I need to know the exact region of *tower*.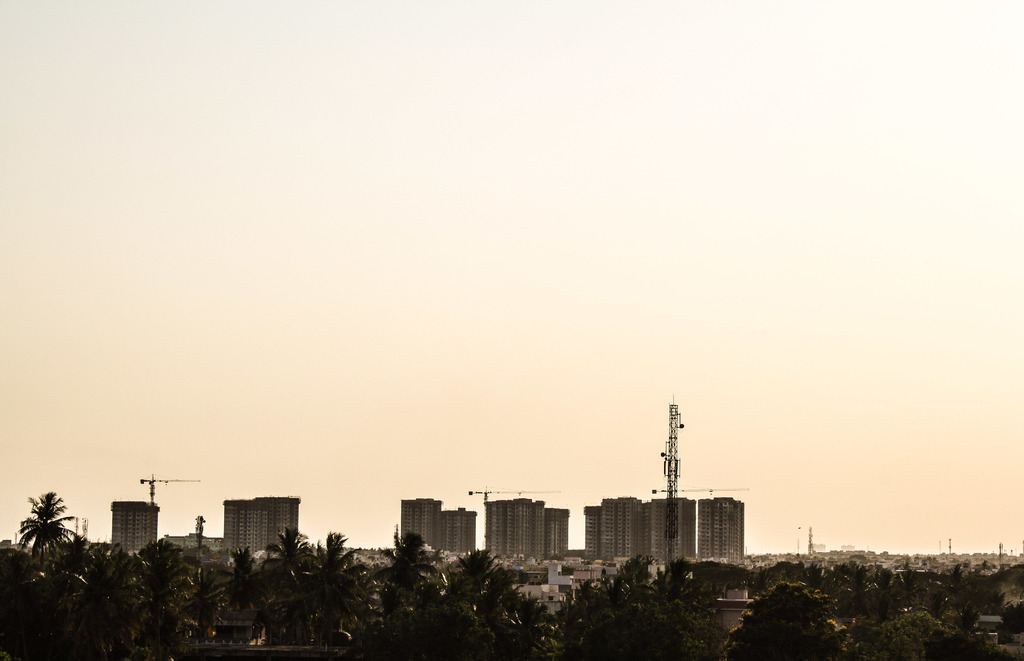
Region: (399,498,476,559).
